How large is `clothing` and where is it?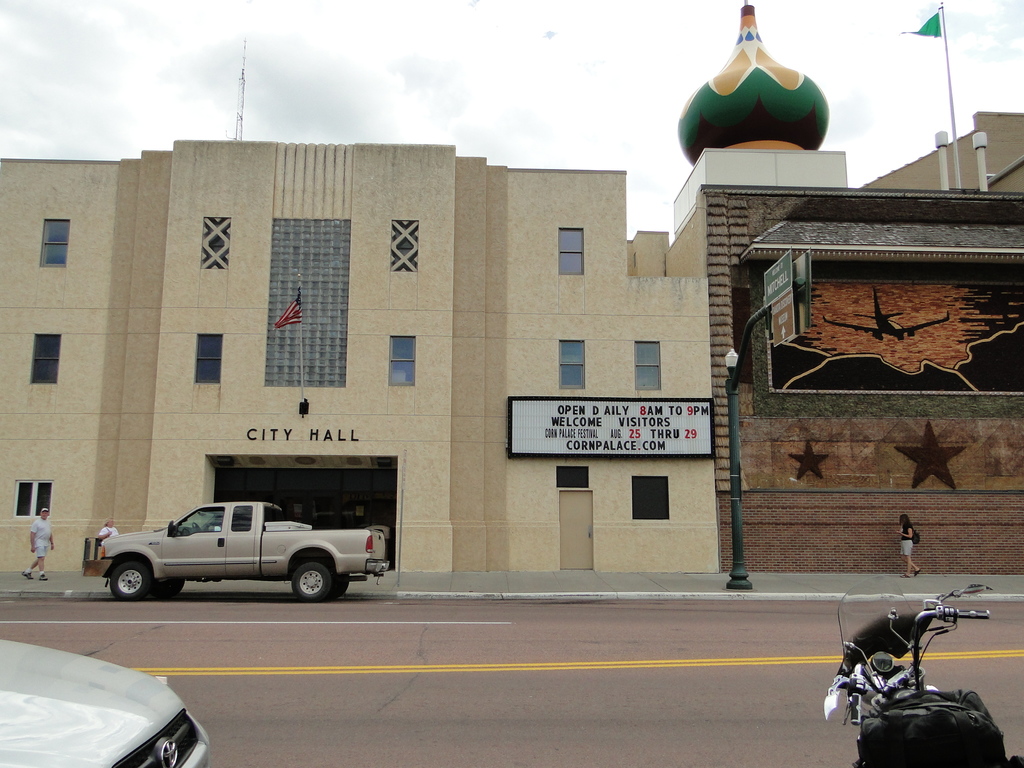
Bounding box: pyautogui.locateOnScreen(897, 527, 916, 556).
